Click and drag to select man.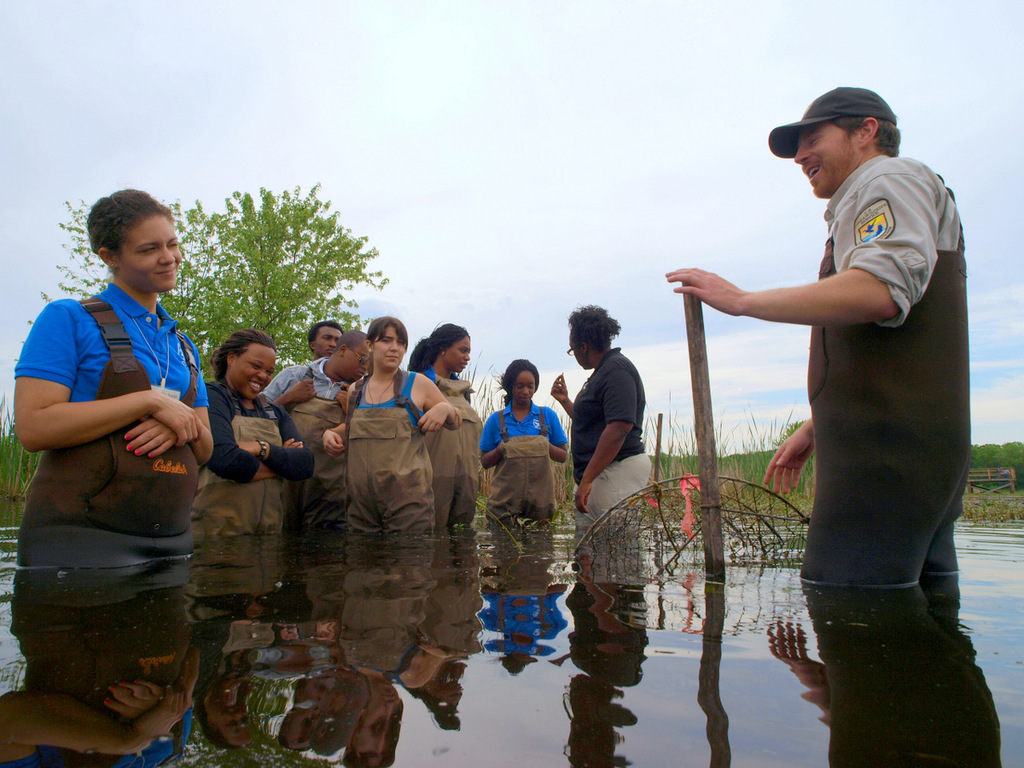
Selection: <box>259,330,369,532</box>.
